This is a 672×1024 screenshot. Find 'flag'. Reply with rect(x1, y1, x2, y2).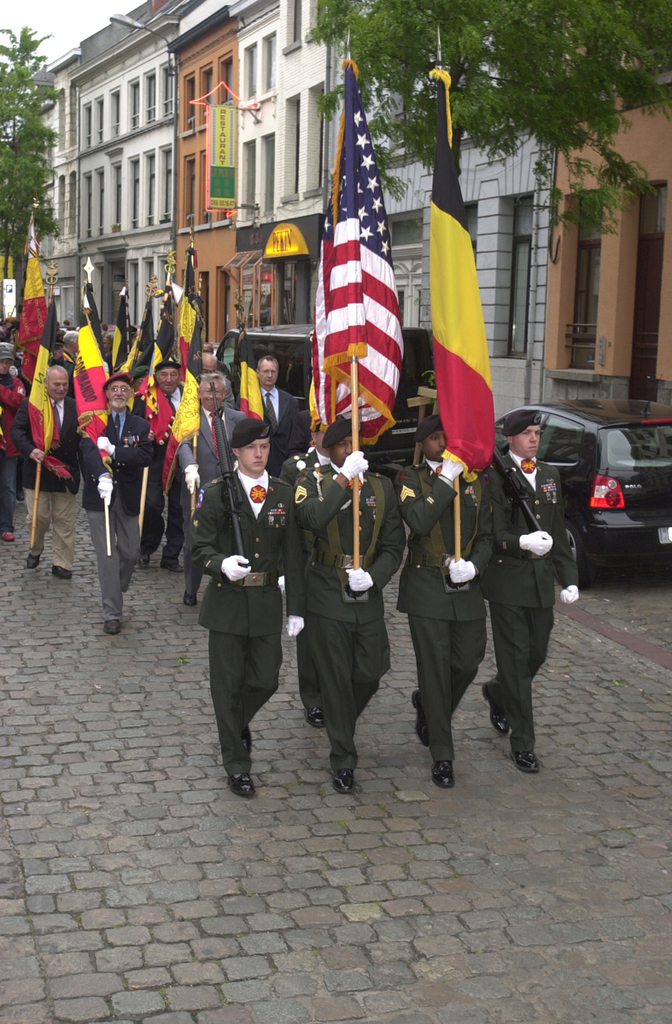
rect(15, 323, 54, 445).
